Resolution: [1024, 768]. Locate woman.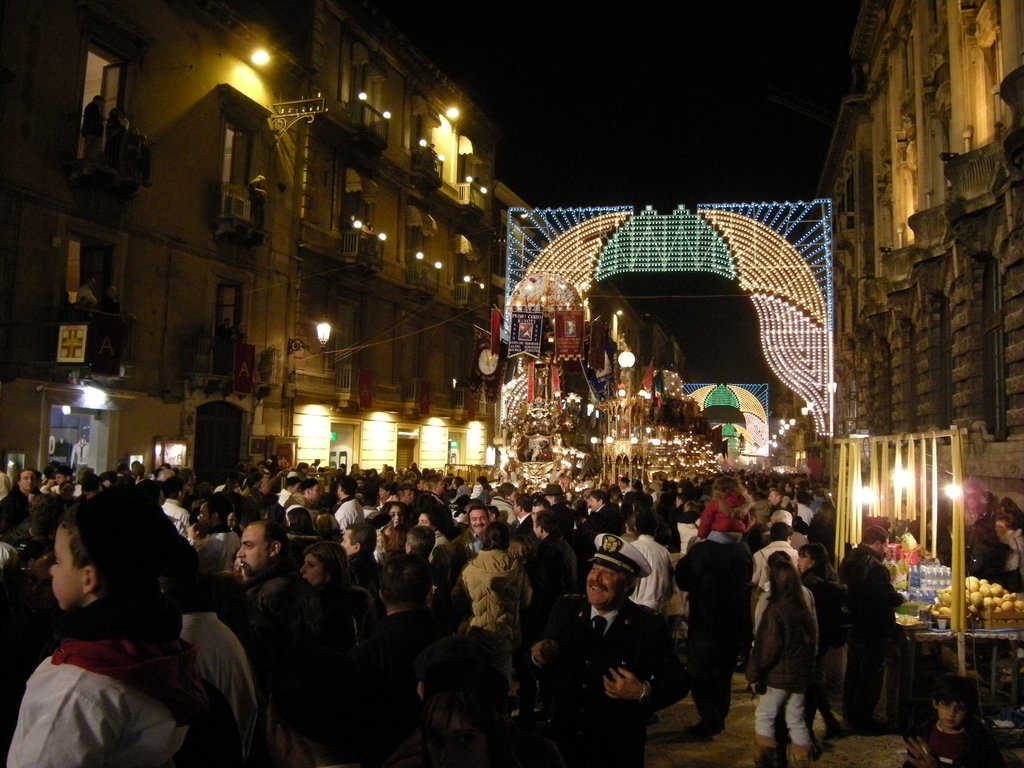
select_region(448, 522, 531, 717).
